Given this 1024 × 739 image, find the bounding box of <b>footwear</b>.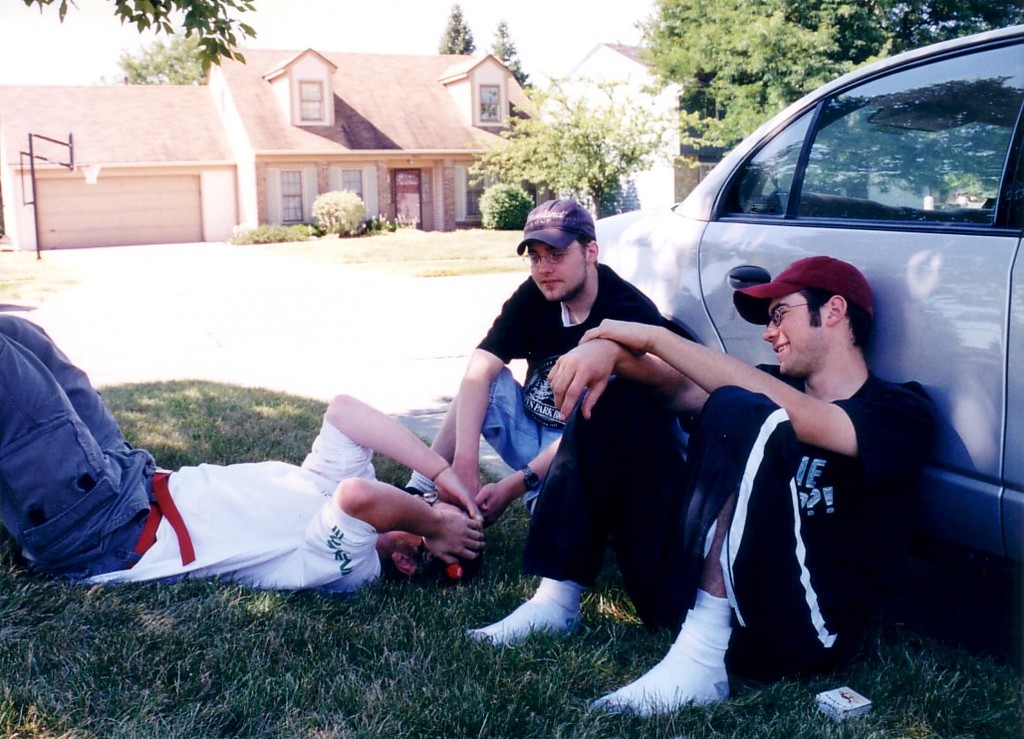
[left=402, top=485, right=438, bottom=505].
